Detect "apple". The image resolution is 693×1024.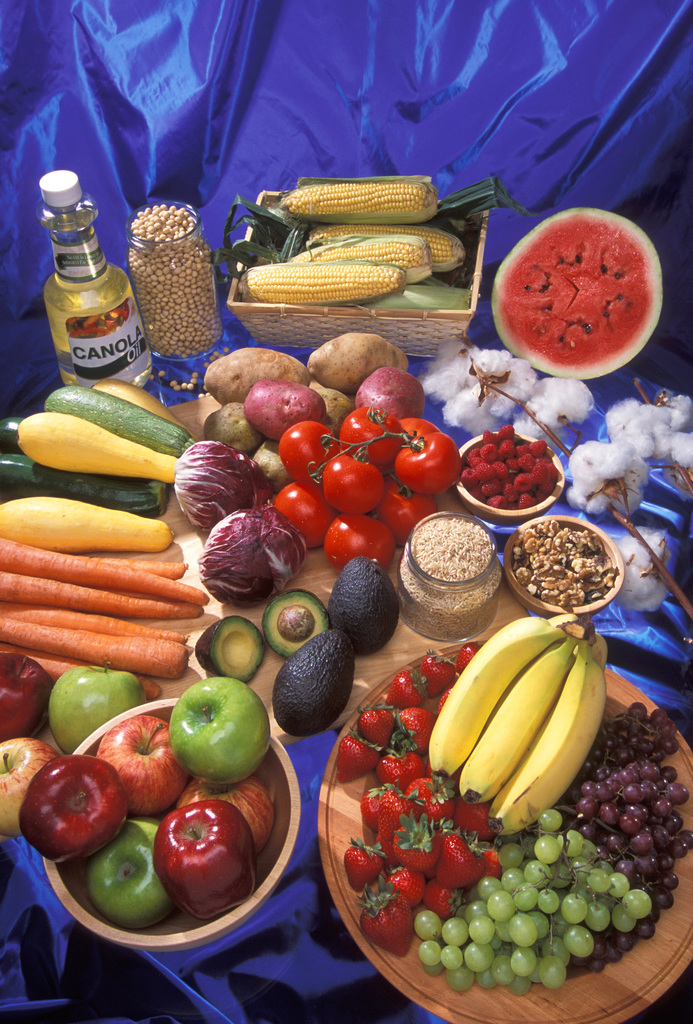
177,779,277,854.
